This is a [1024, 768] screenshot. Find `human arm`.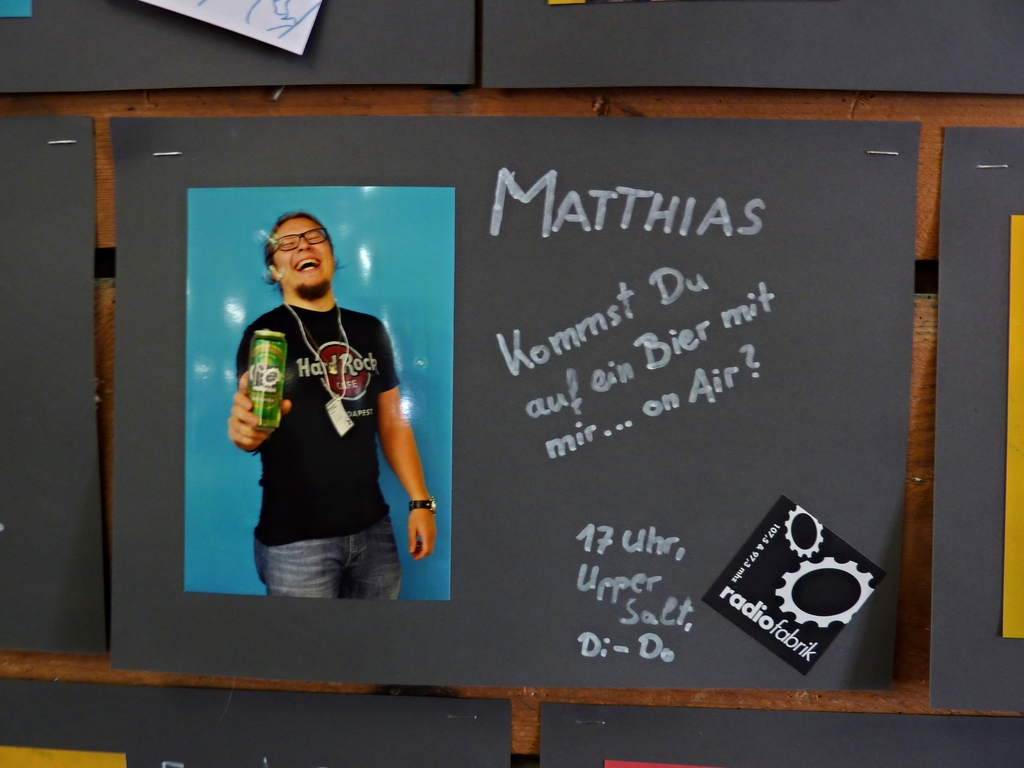
Bounding box: [x1=221, y1=366, x2=297, y2=467].
